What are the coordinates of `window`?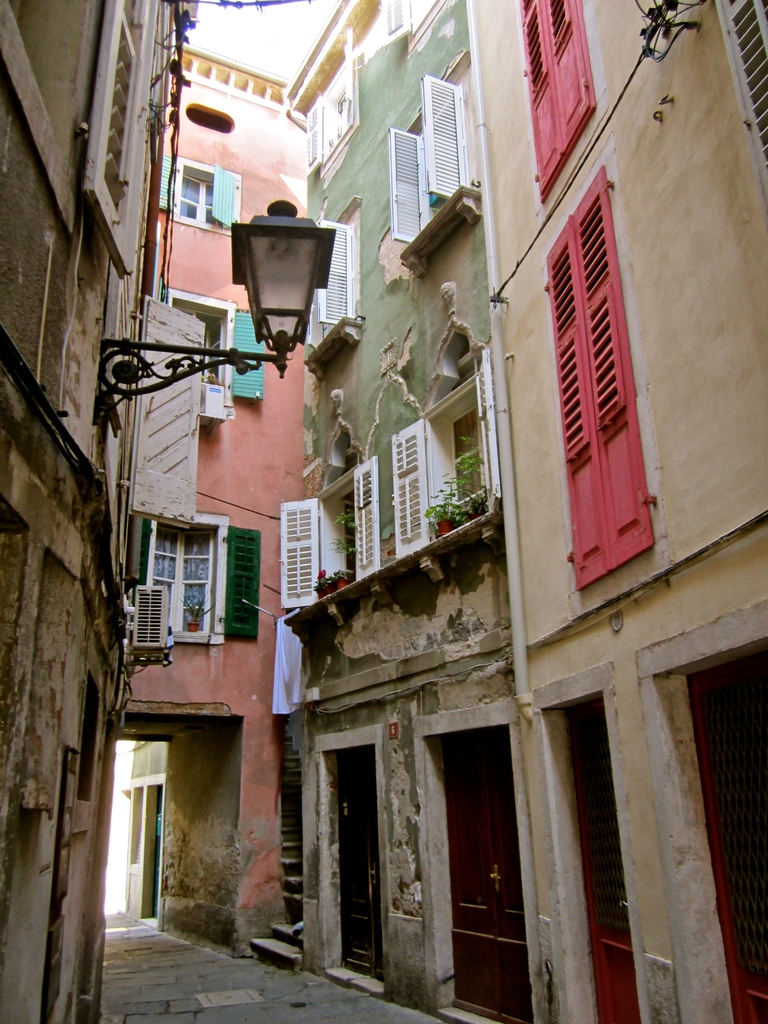
region(383, 362, 514, 559).
